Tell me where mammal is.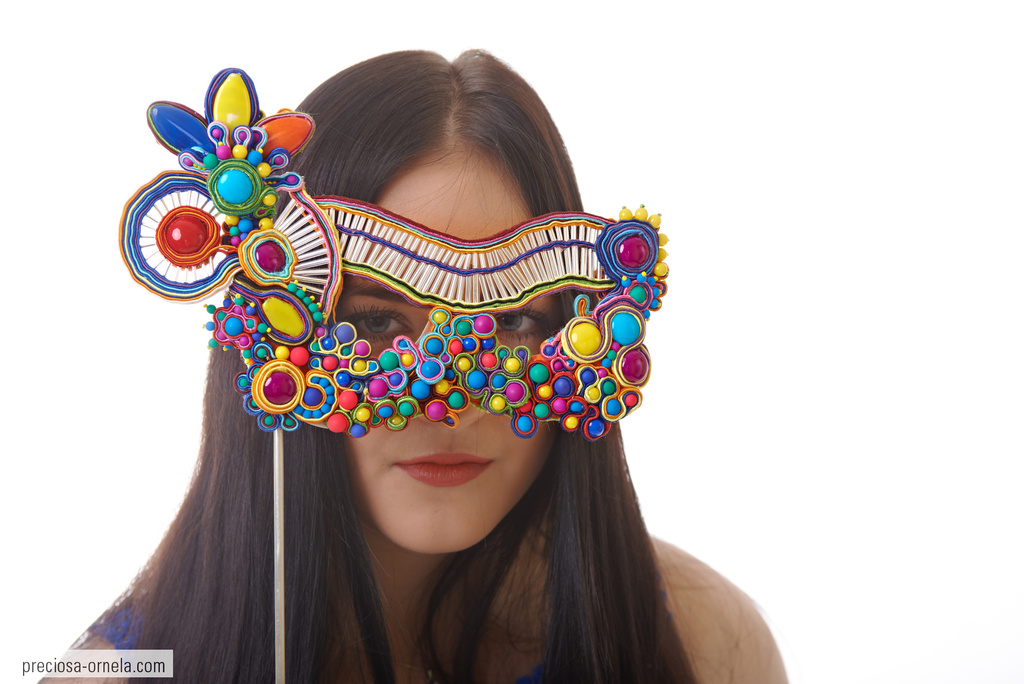
mammal is at <box>0,95,810,666</box>.
